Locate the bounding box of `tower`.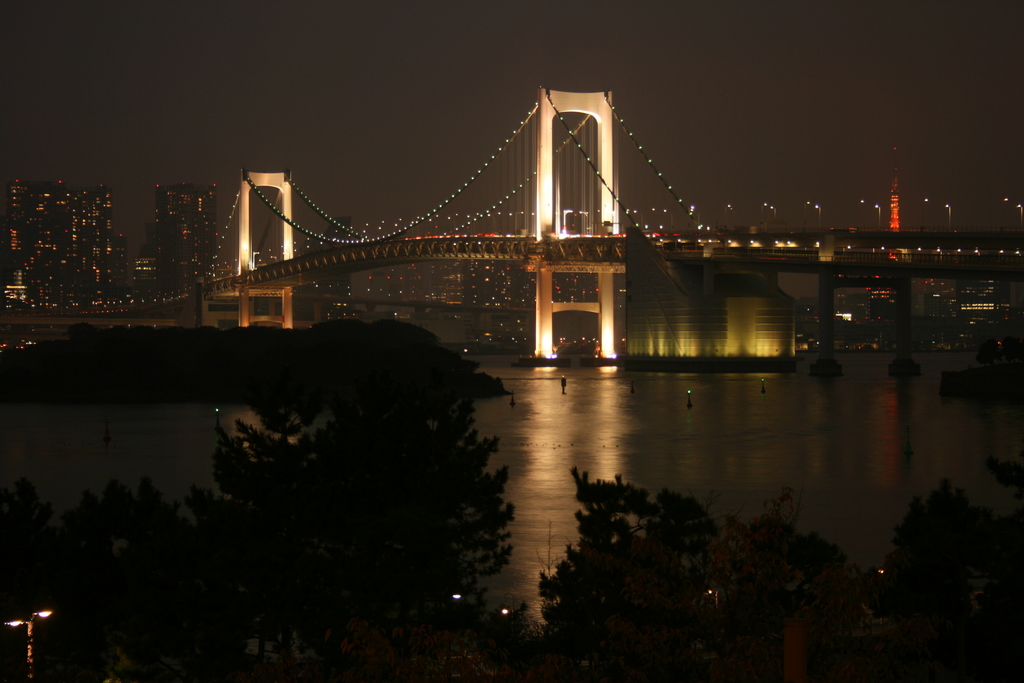
Bounding box: {"left": 886, "top": 147, "right": 902, "bottom": 252}.
